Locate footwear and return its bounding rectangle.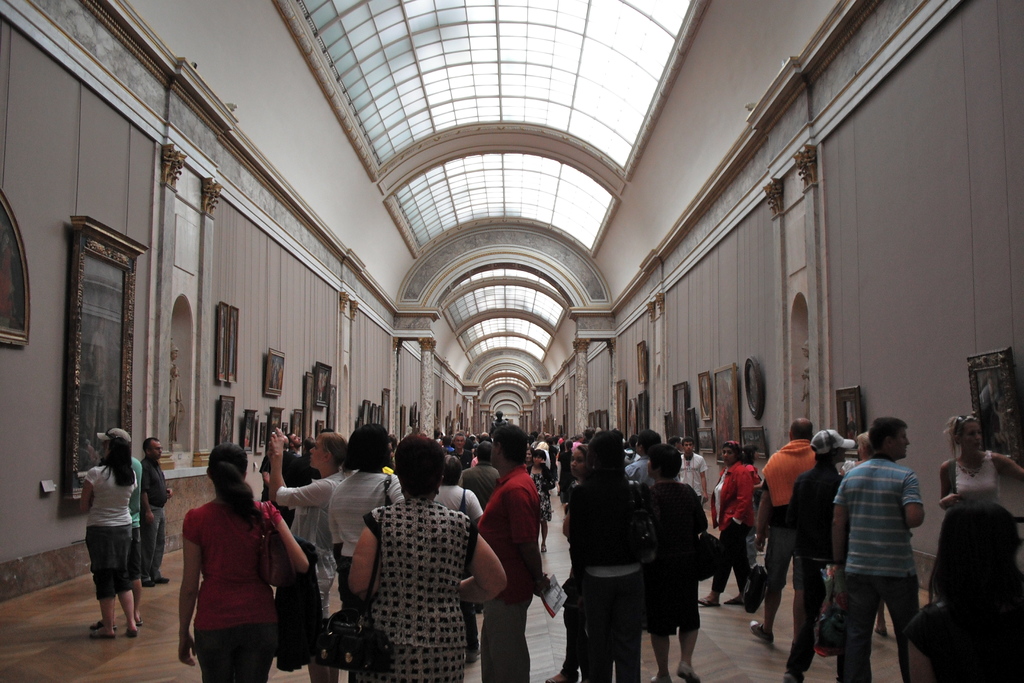
(156,575,169,584).
